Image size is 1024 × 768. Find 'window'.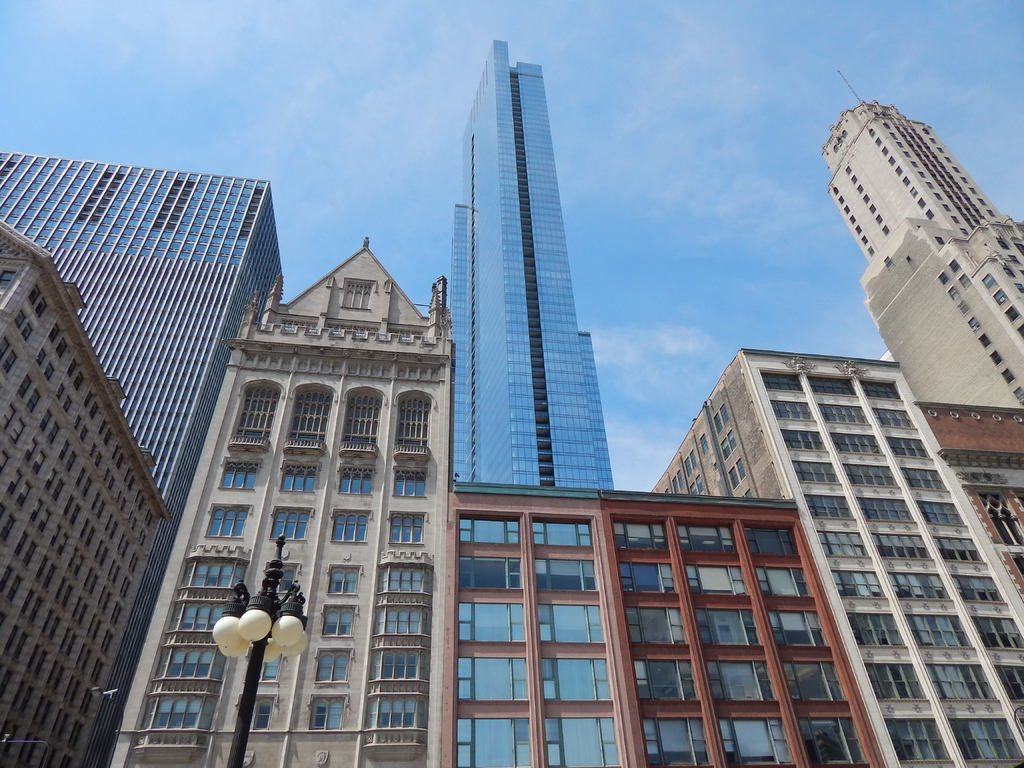
519 549 597 610.
